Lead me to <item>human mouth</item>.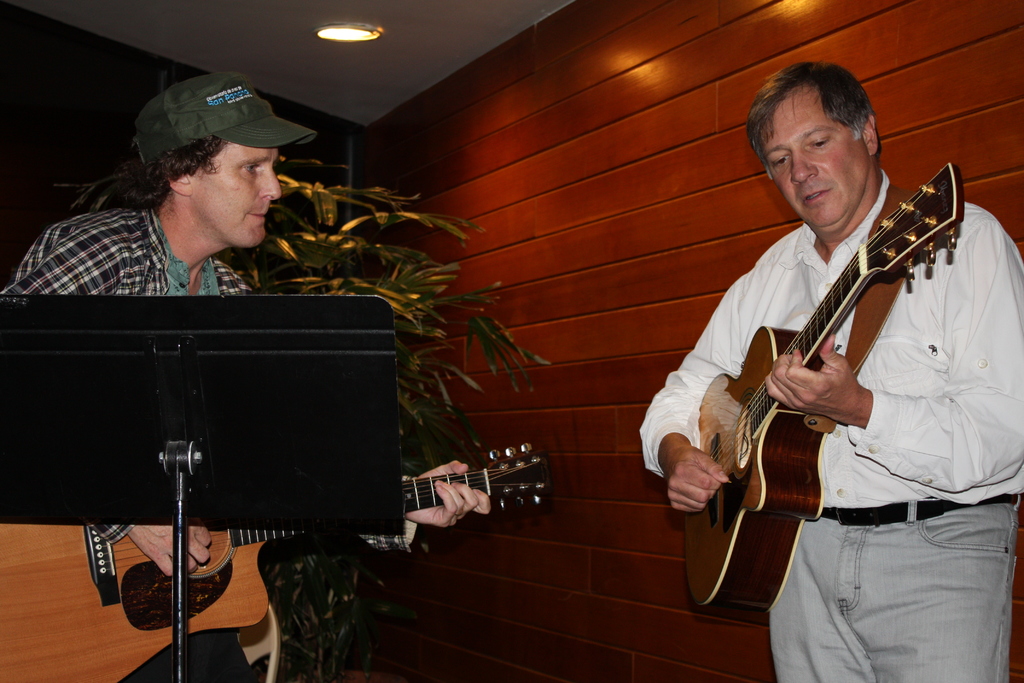
Lead to left=803, top=190, right=833, bottom=204.
